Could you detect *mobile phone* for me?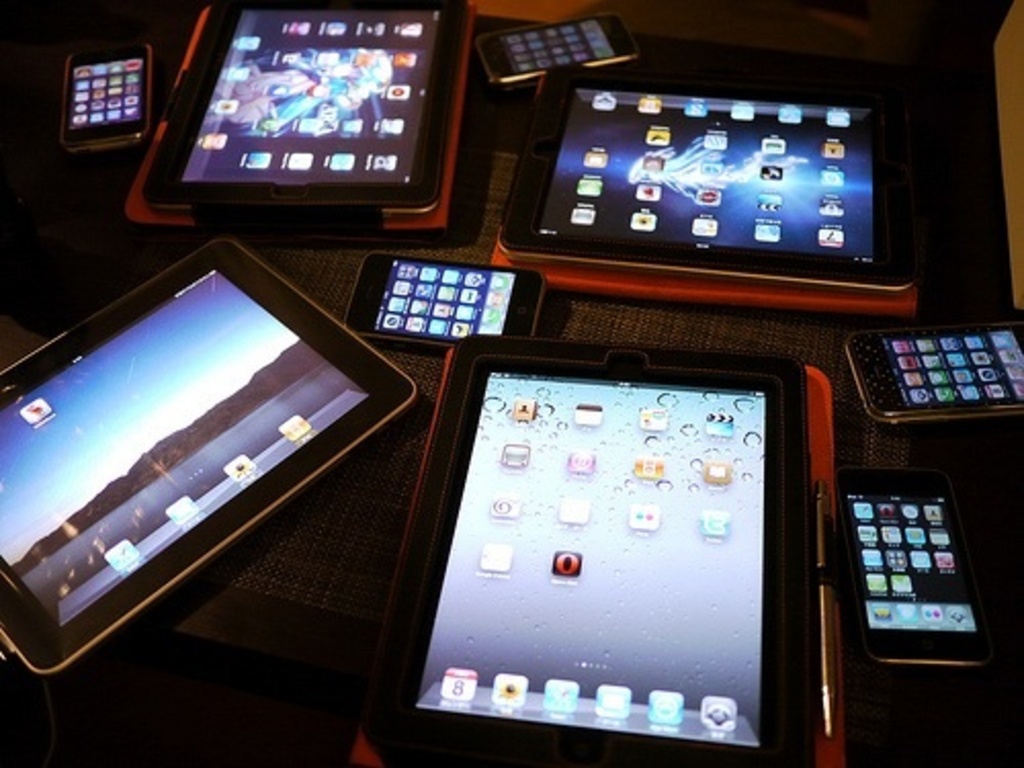
Detection result: x1=836, y1=461, x2=1008, y2=674.
